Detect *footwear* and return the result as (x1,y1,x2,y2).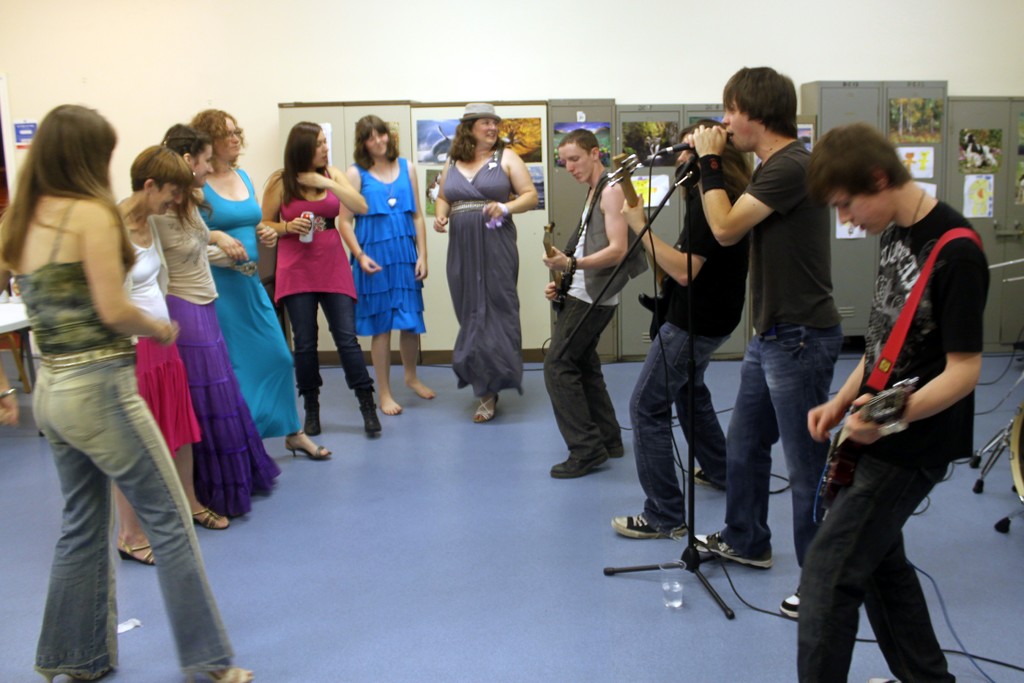
(184,664,253,682).
